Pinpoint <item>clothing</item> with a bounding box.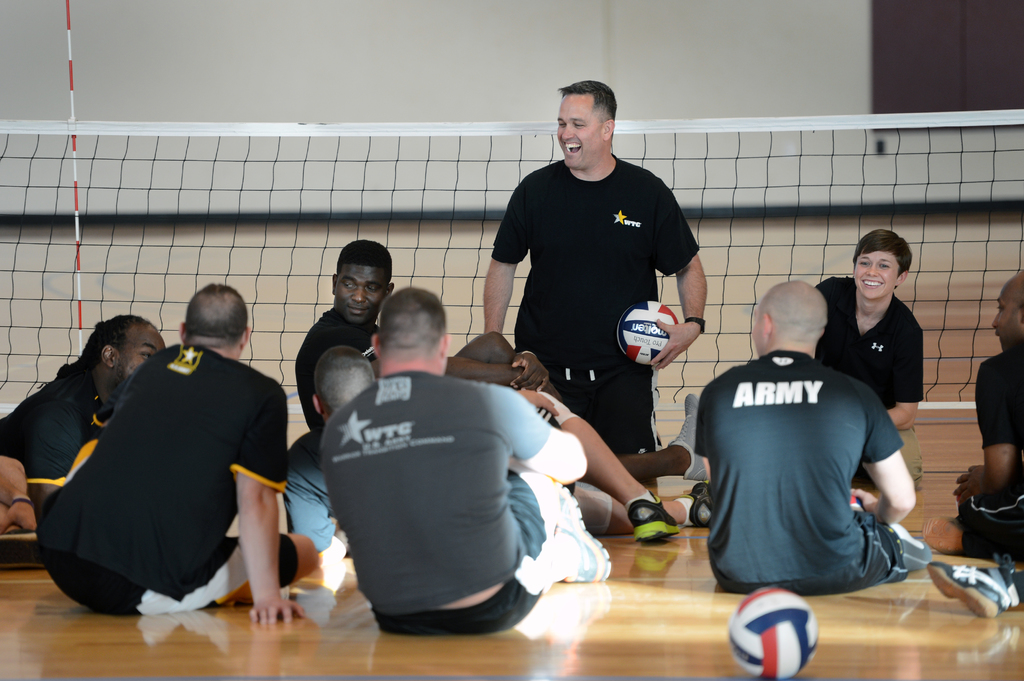
[317,371,563,644].
